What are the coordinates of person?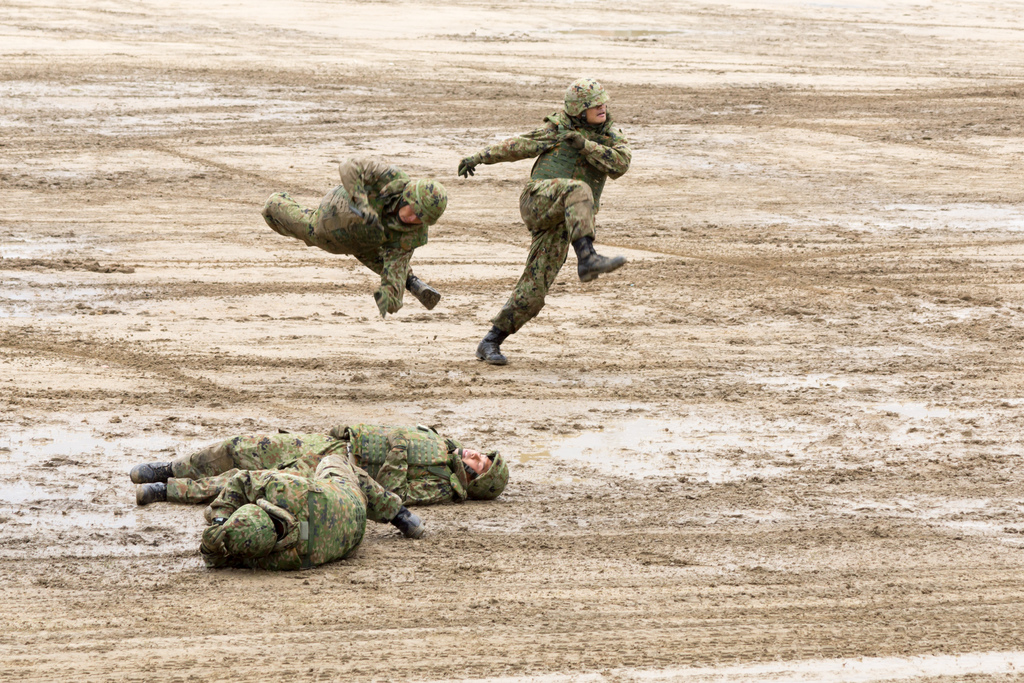
[131,420,513,508].
